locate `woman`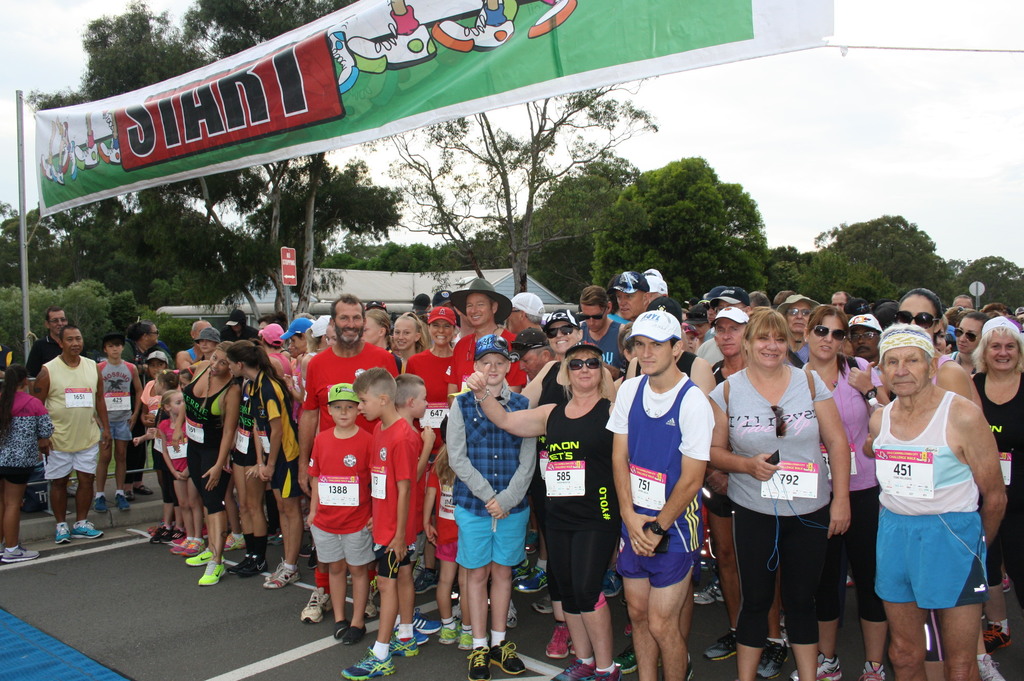
bbox=[883, 291, 986, 680]
